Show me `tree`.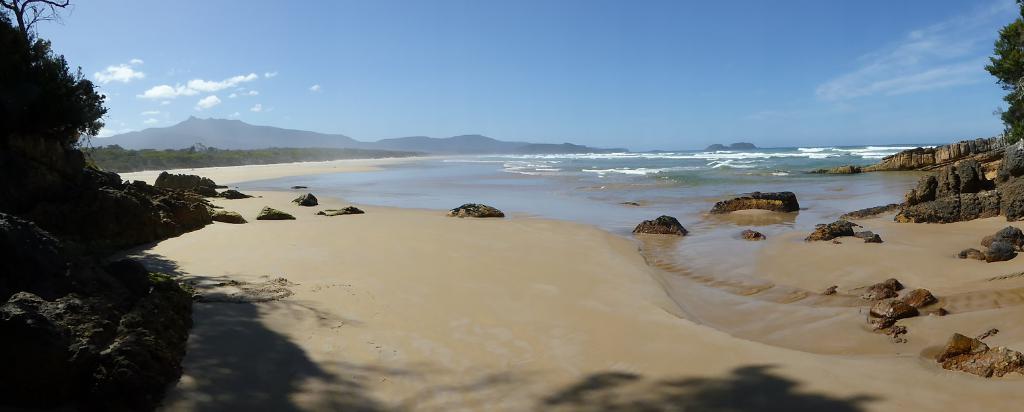
`tree` is here: l=0, t=20, r=118, b=168.
